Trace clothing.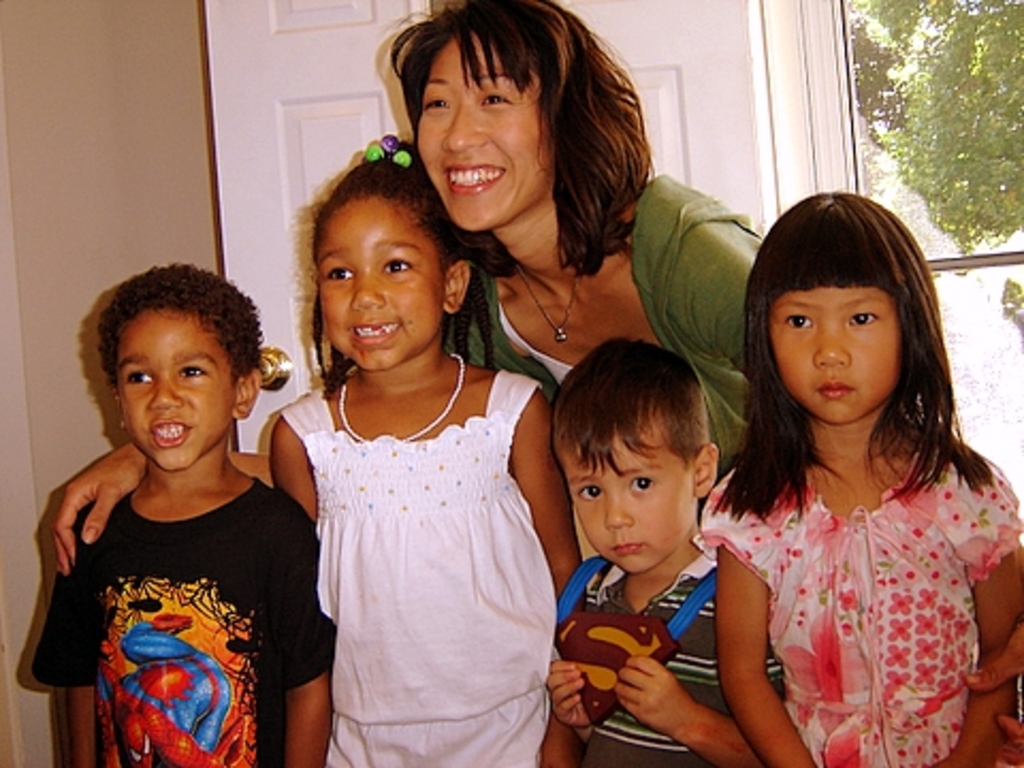
Traced to [693,427,1022,766].
